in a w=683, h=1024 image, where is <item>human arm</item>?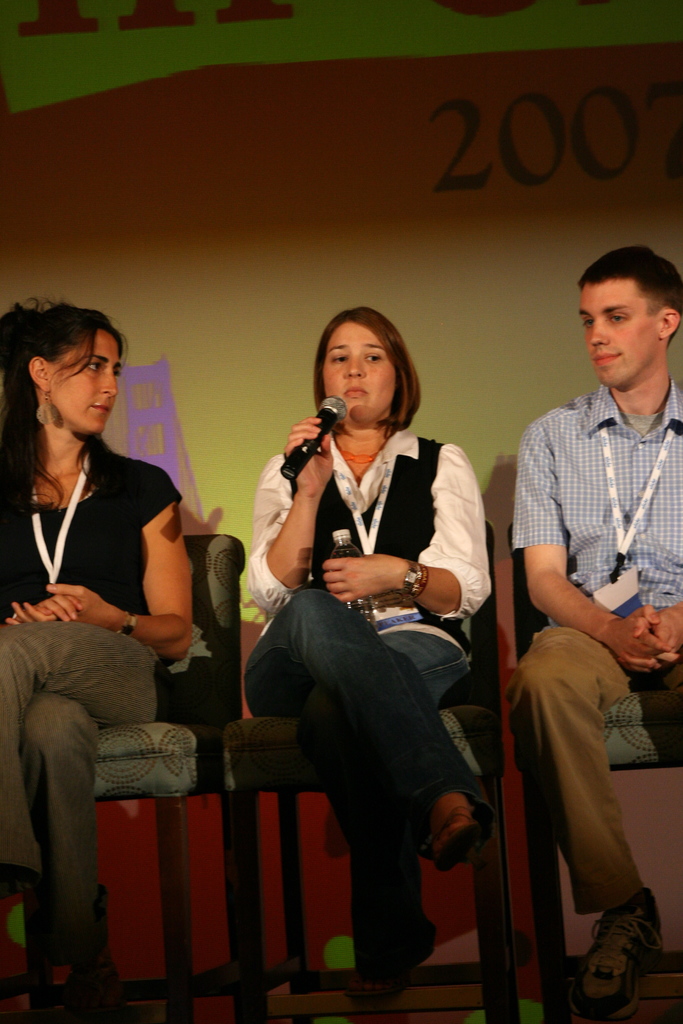
<region>0, 592, 87, 625</region>.
